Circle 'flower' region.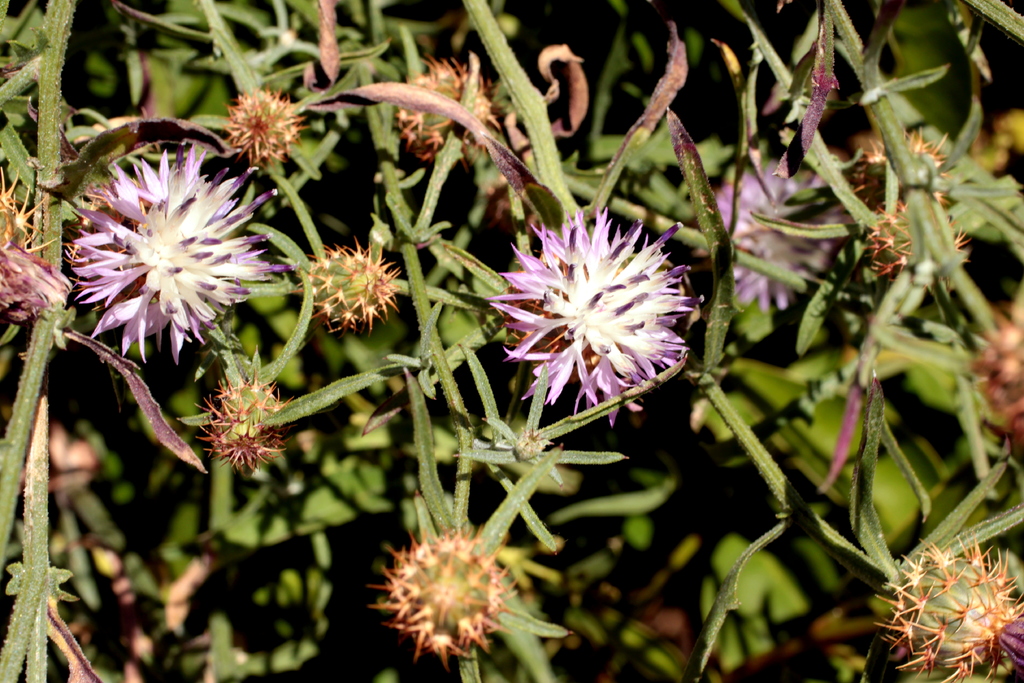
Region: rect(292, 234, 406, 339).
